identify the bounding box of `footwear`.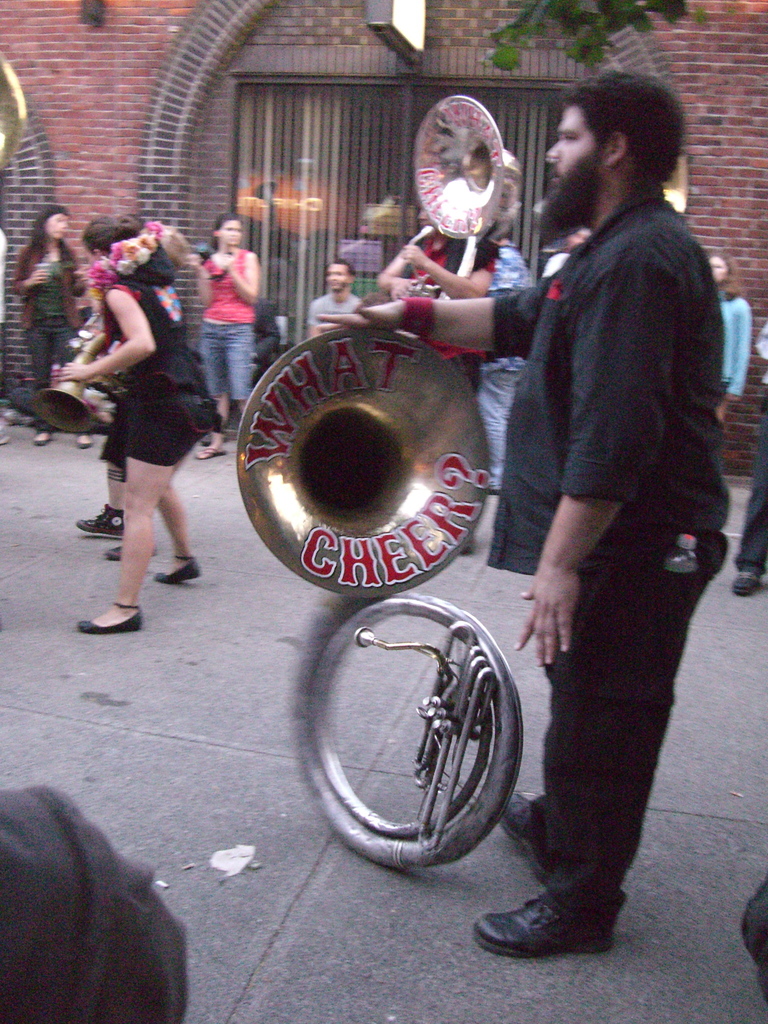
box=[200, 445, 226, 457].
